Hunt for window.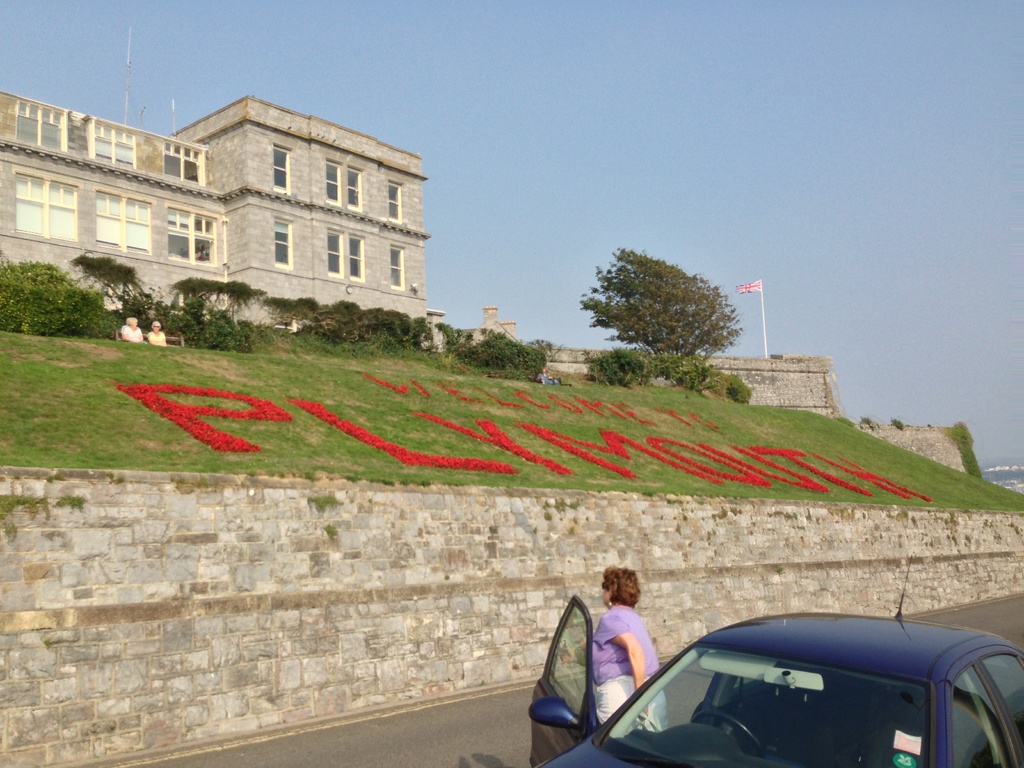
Hunted down at {"left": 387, "top": 247, "right": 404, "bottom": 284}.
